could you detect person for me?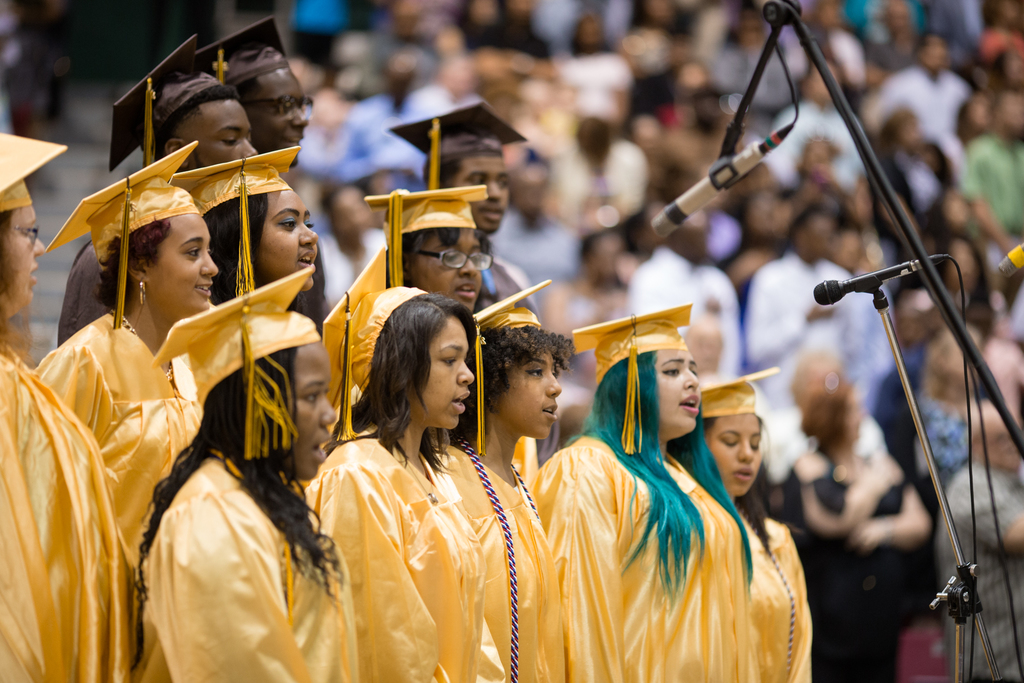
Detection result: l=459, t=277, r=569, b=682.
